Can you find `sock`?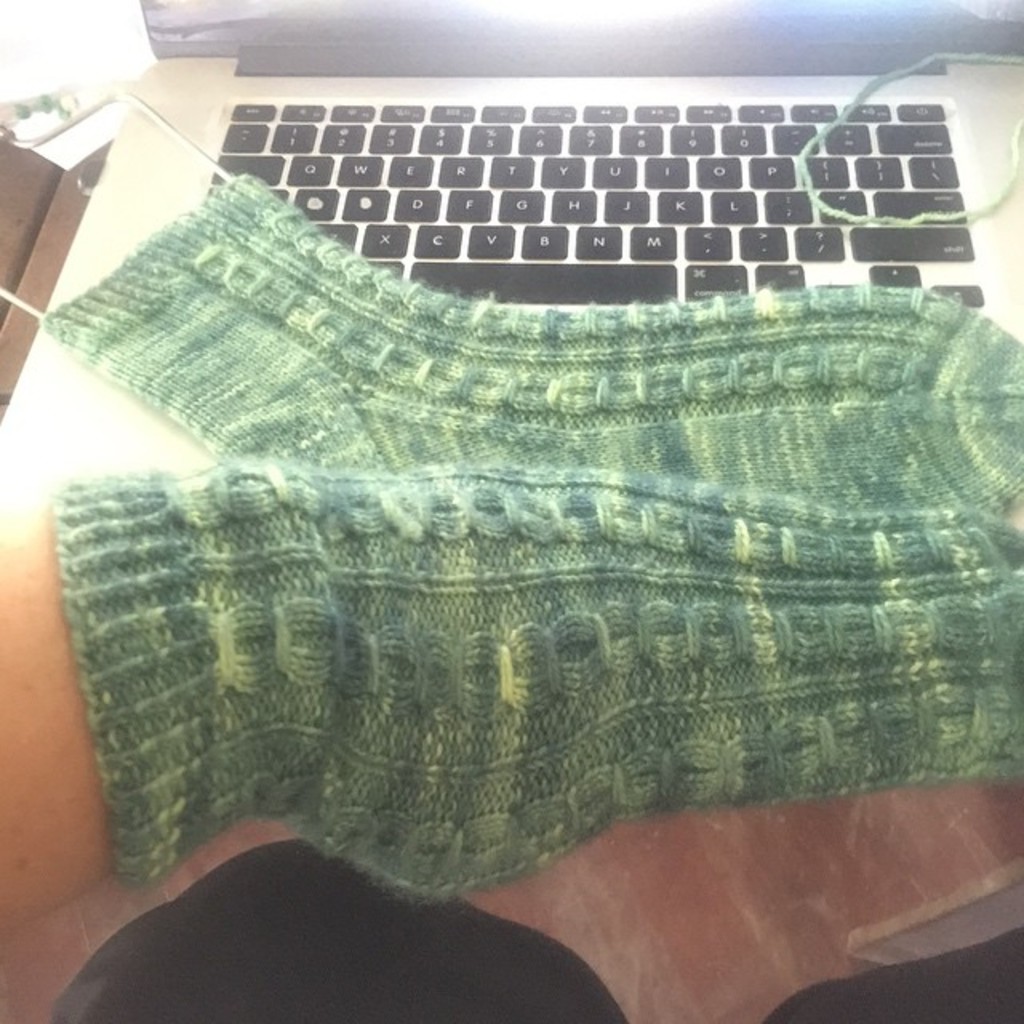
Yes, bounding box: (left=54, top=453, right=1022, bottom=910).
